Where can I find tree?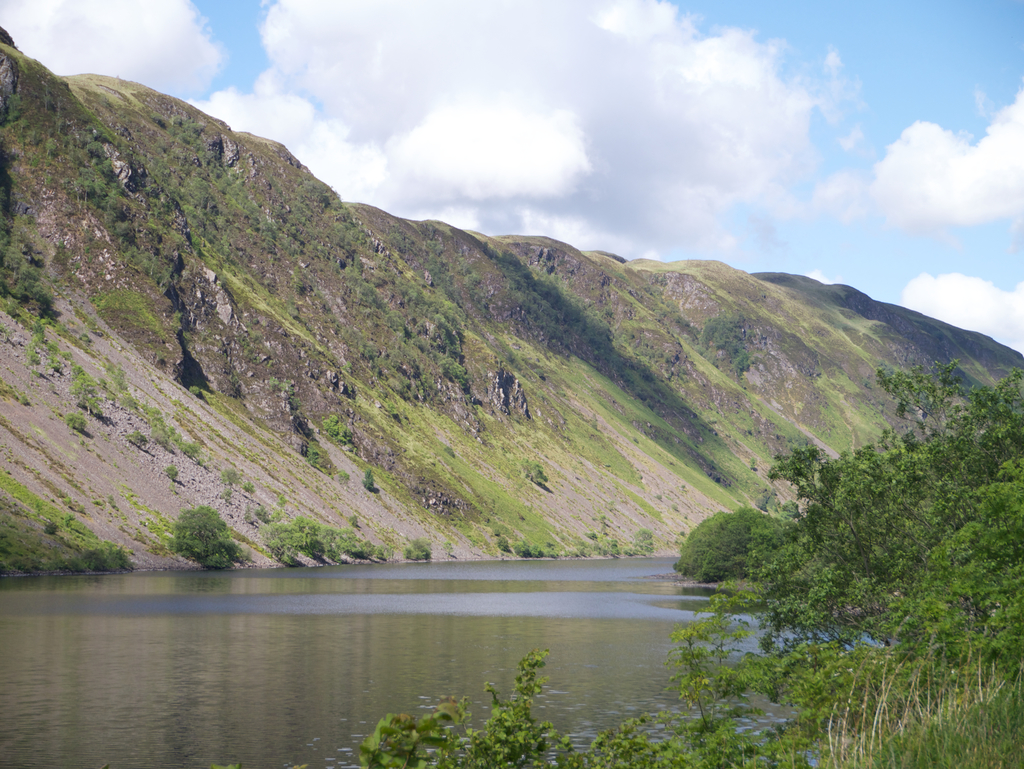
You can find it at bbox=(0, 220, 58, 315).
